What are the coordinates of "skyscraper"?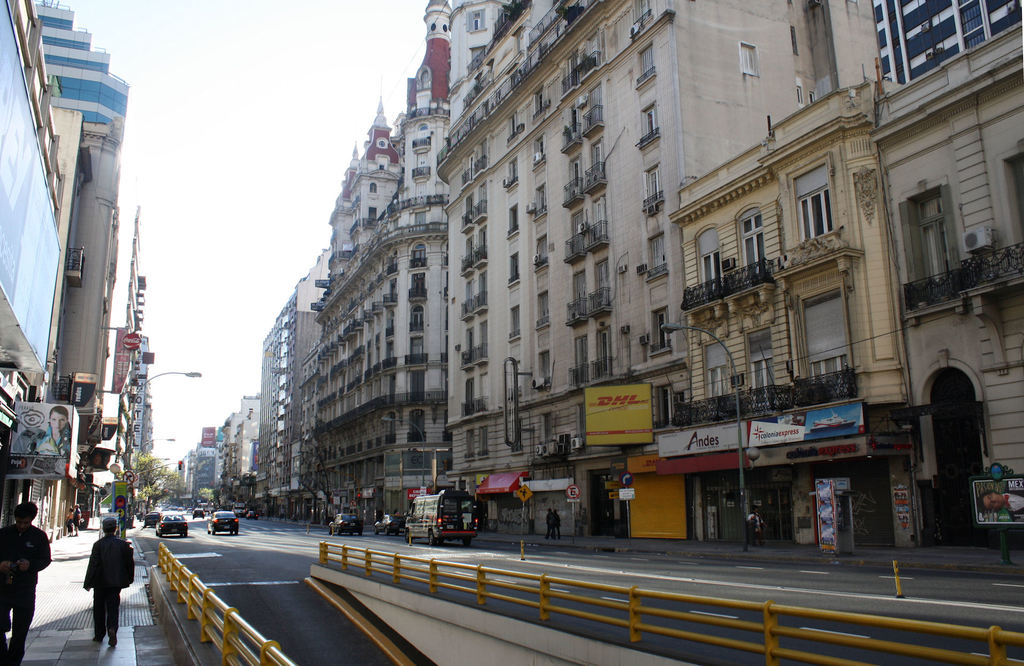
[318, 0, 1023, 518].
